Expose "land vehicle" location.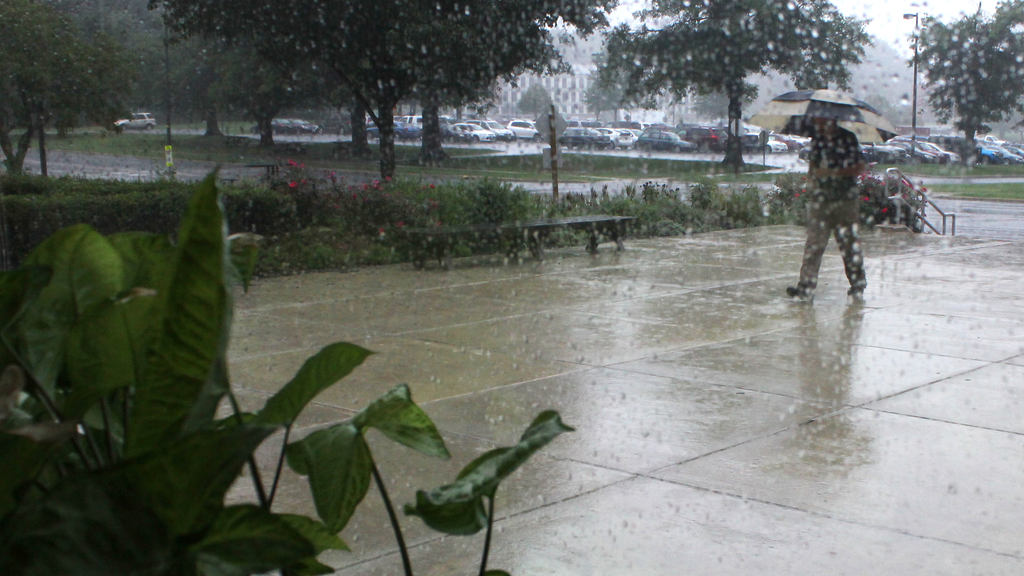
Exposed at {"left": 602, "top": 118, "right": 637, "bottom": 132}.
